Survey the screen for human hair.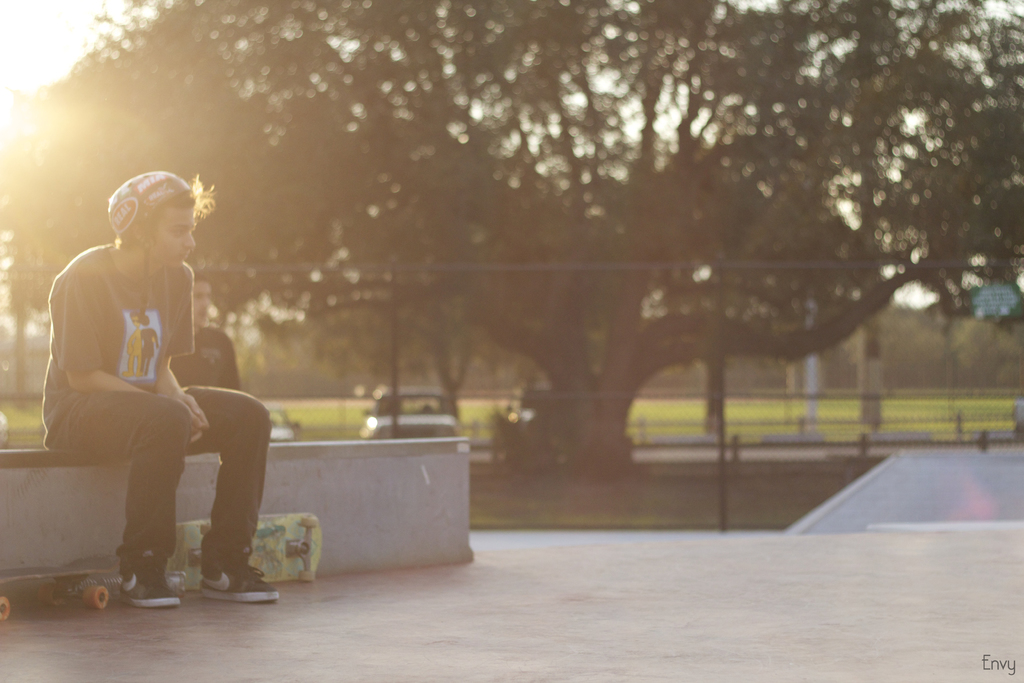
Survey found: 103,168,209,249.
